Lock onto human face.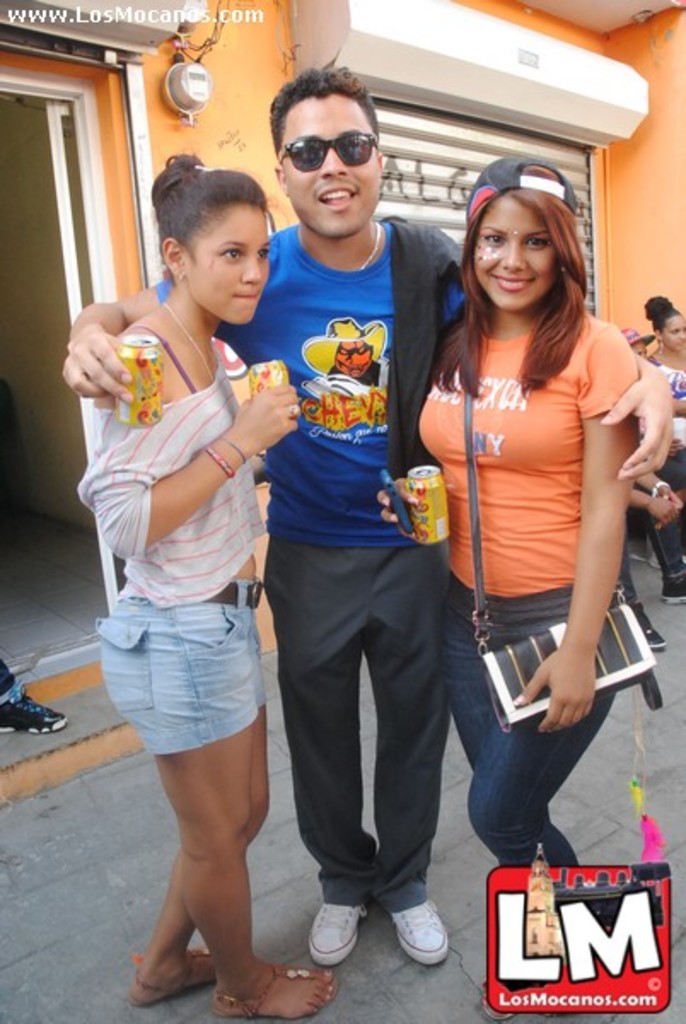
Locked: region(186, 203, 270, 329).
